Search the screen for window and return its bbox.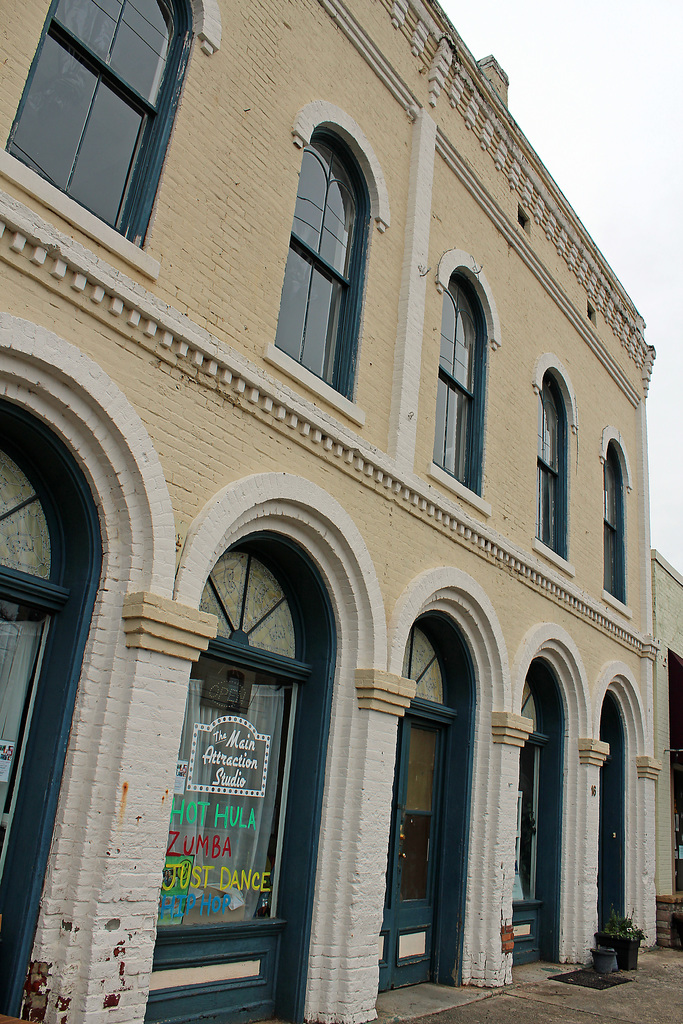
Found: 274,134,353,395.
